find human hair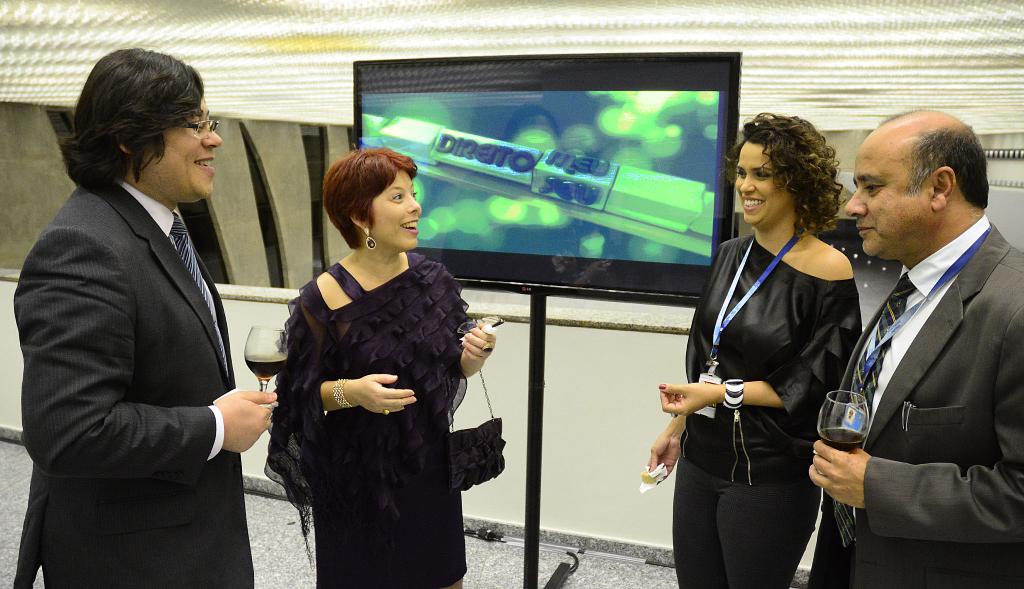
(x1=321, y1=146, x2=419, y2=246)
